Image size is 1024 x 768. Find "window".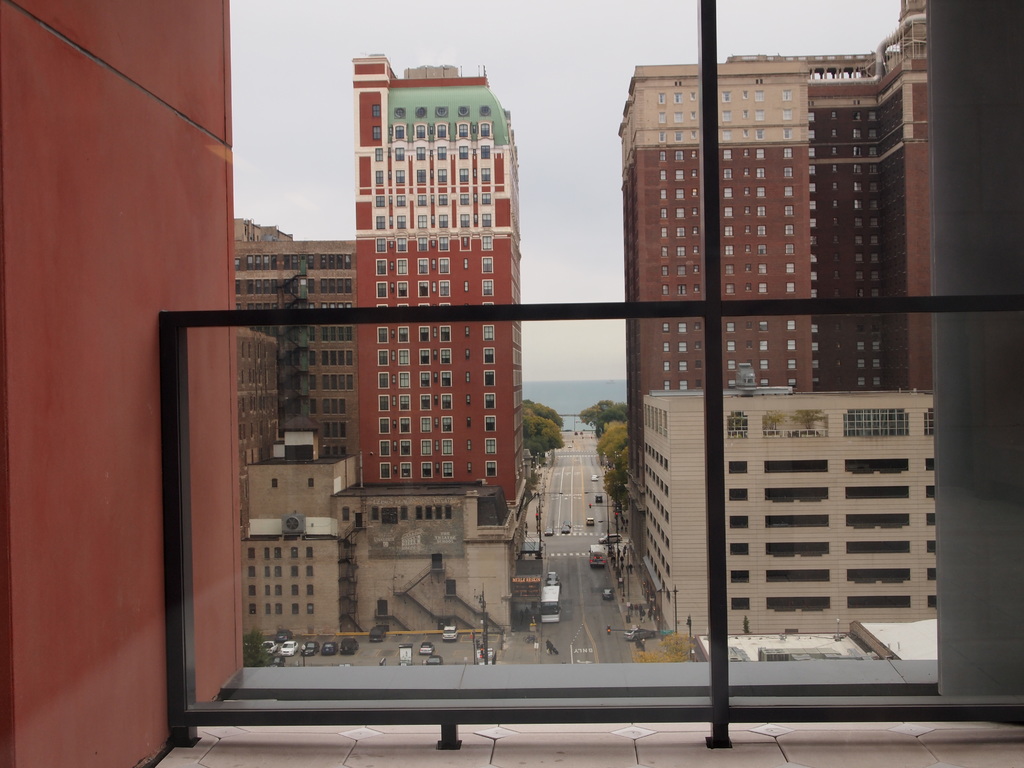
759:264:767:273.
